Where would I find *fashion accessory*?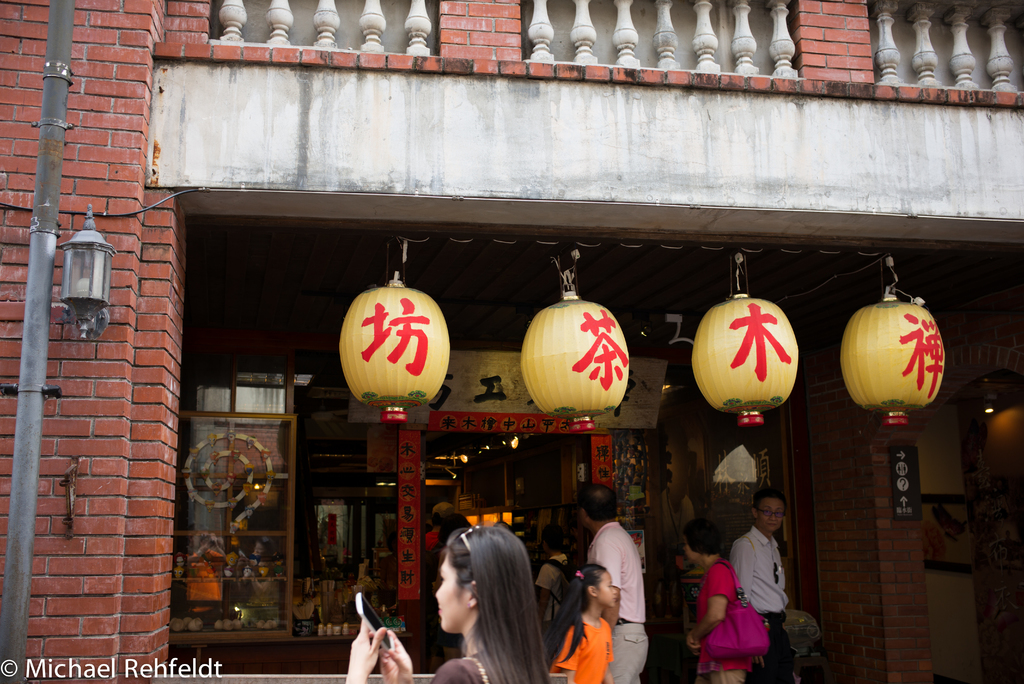
At Rect(460, 653, 490, 683).
